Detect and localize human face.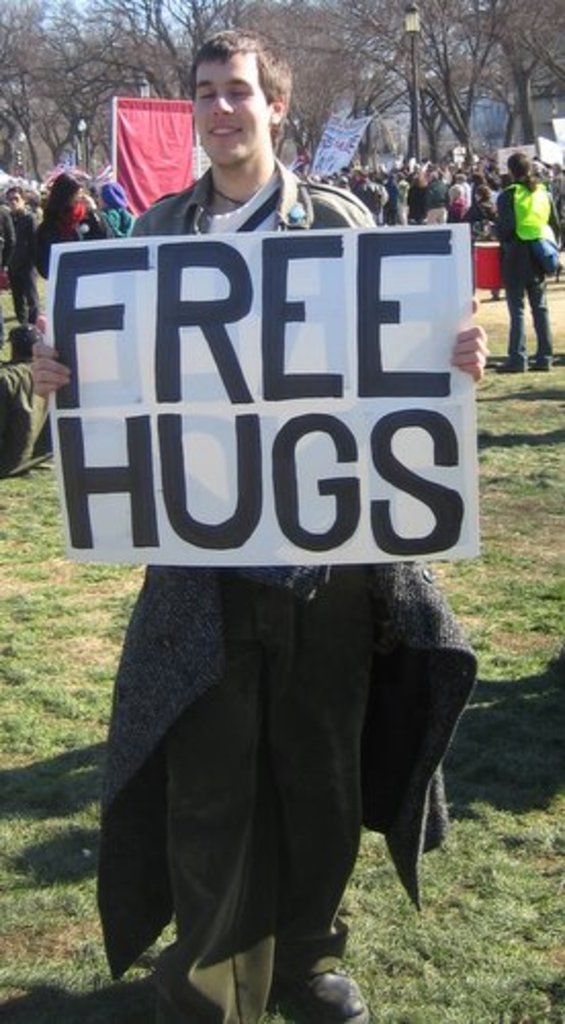
Localized at locate(194, 51, 268, 164).
